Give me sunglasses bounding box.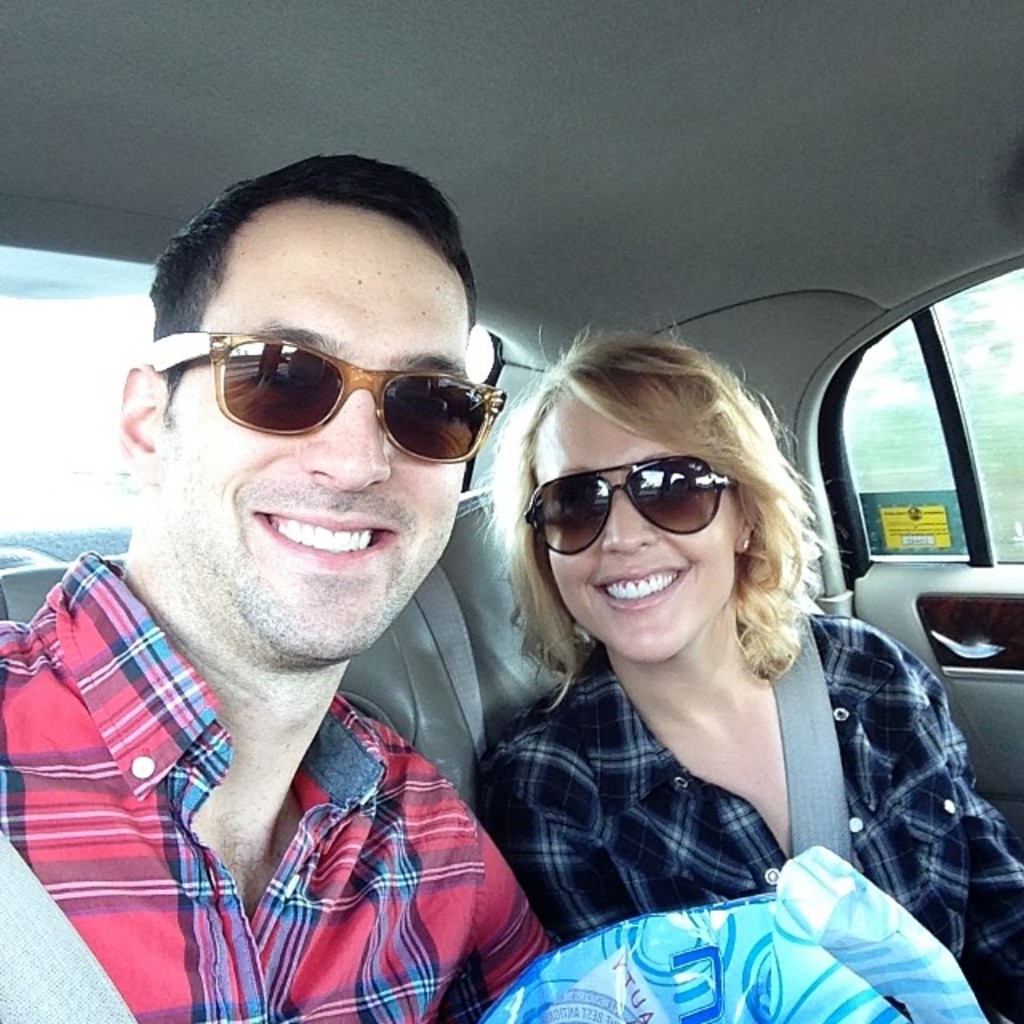
520,459,739,557.
